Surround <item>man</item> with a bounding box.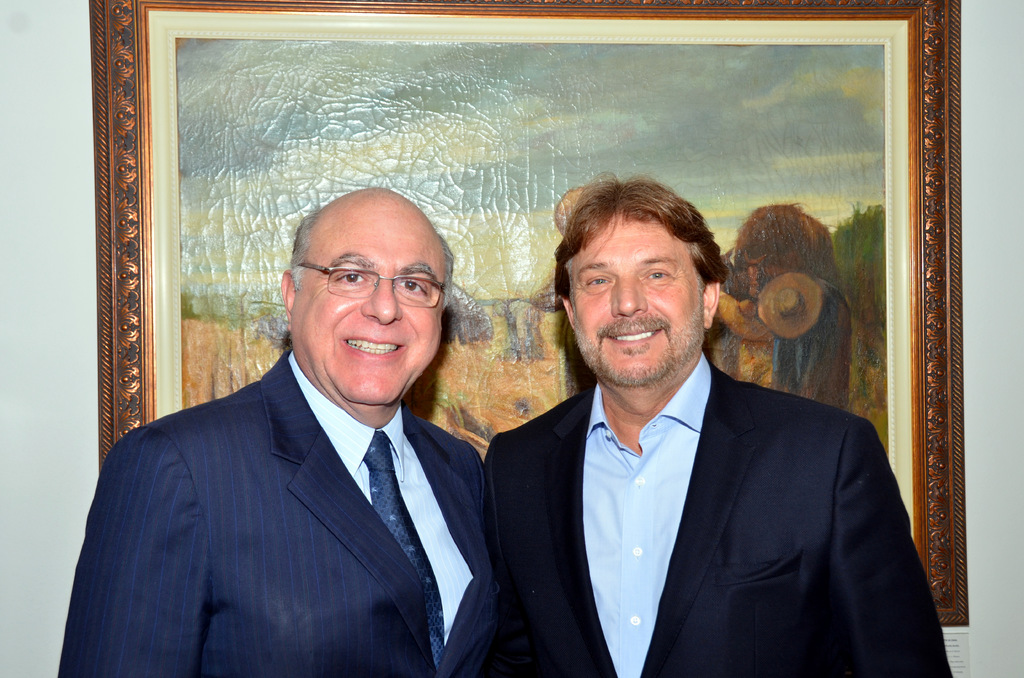
box(482, 172, 950, 677).
